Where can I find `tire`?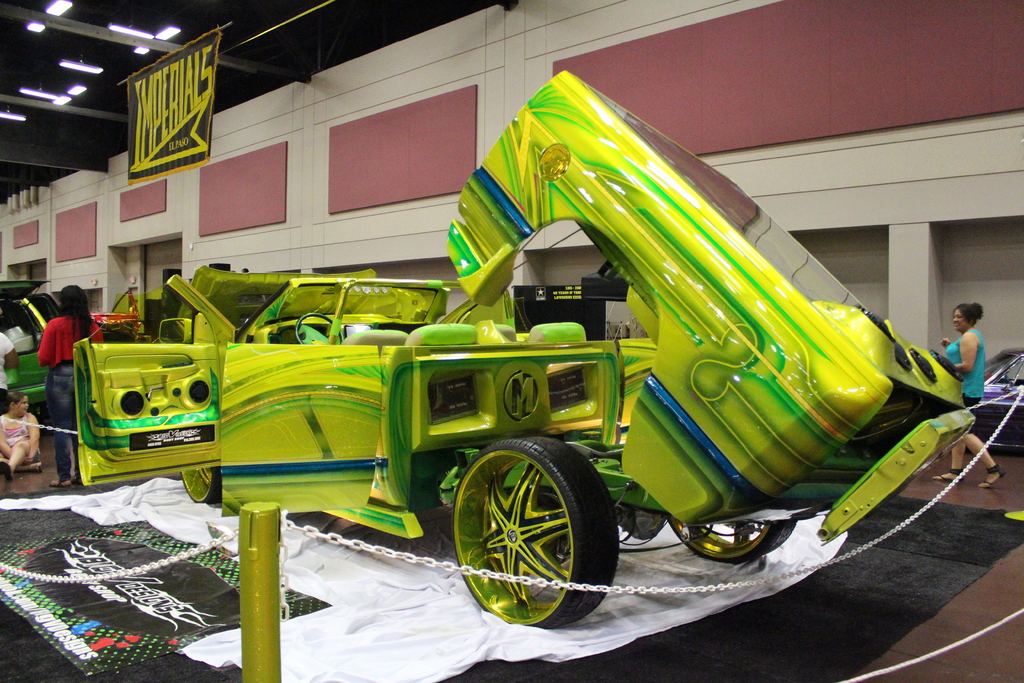
You can find it at detection(460, 436, 625, 634).
